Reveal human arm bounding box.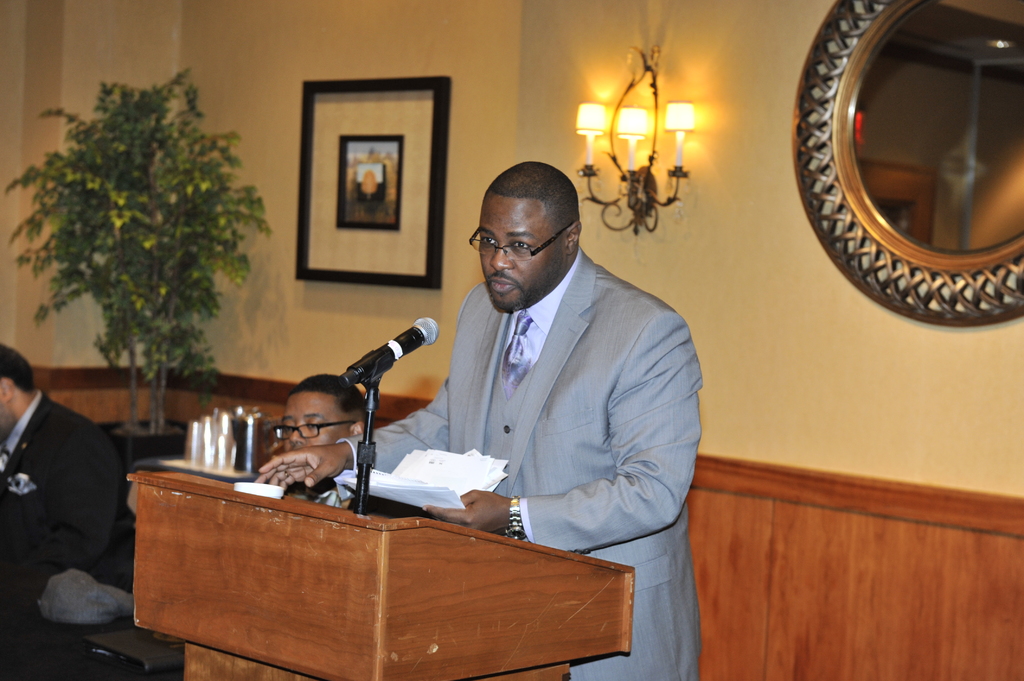
Revealed: {"left": 252, "top": 382, "right": 454, "bottom": 492}.
